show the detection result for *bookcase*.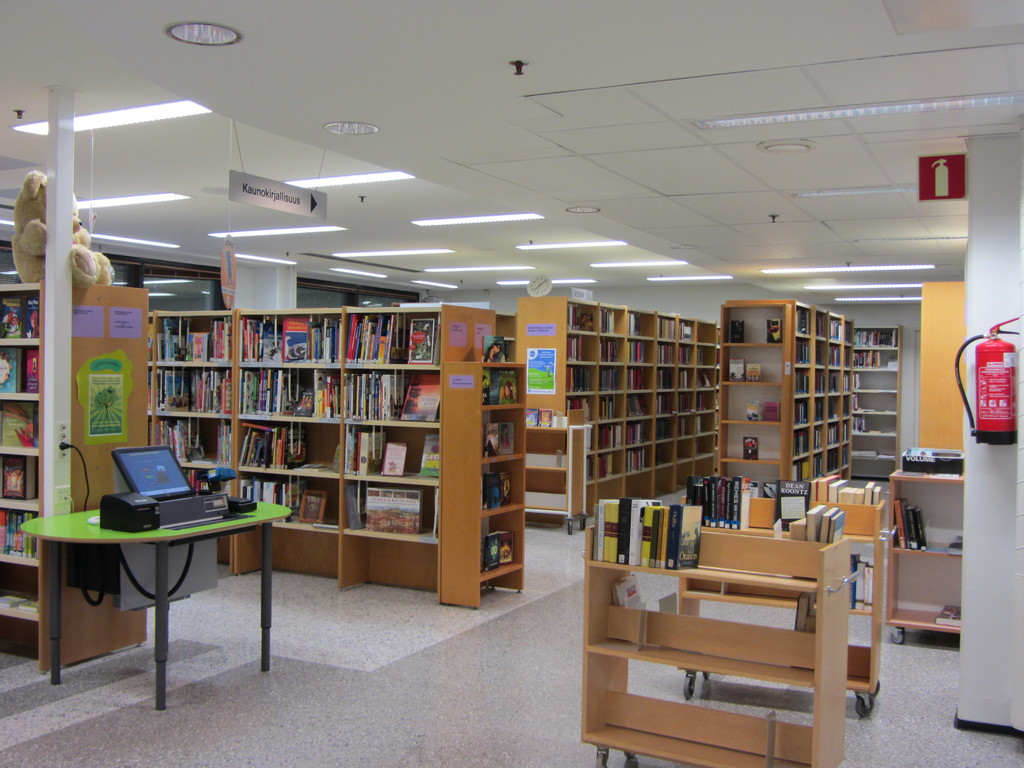
[858,324,909,482].
